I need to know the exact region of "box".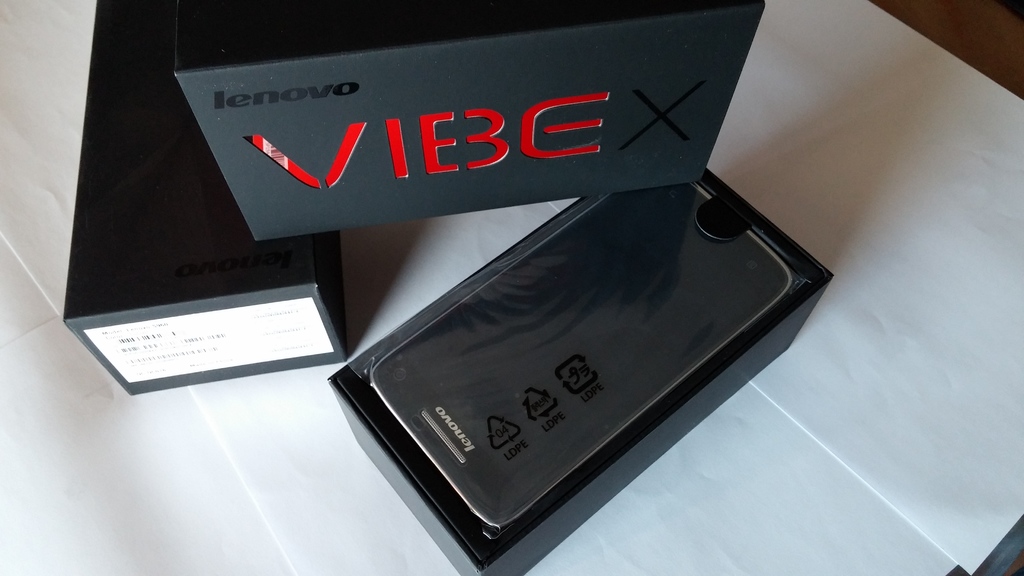
Region: select_region(172, 0, 764, 242).
